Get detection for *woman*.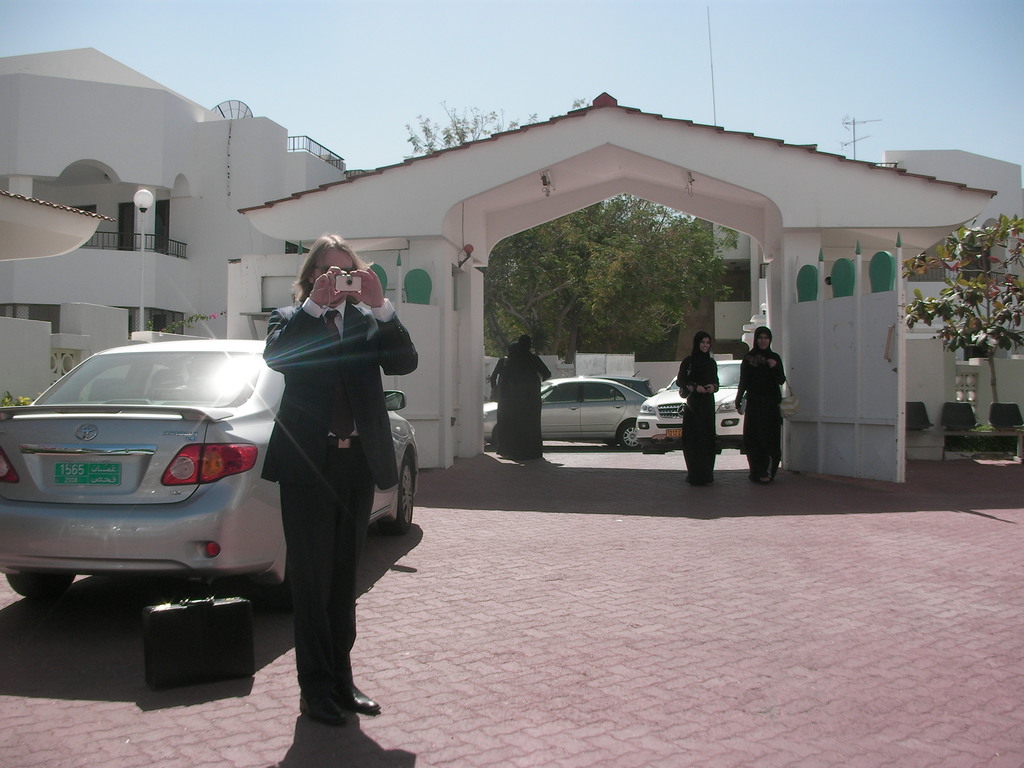
Detection: (502,333,551,460).
